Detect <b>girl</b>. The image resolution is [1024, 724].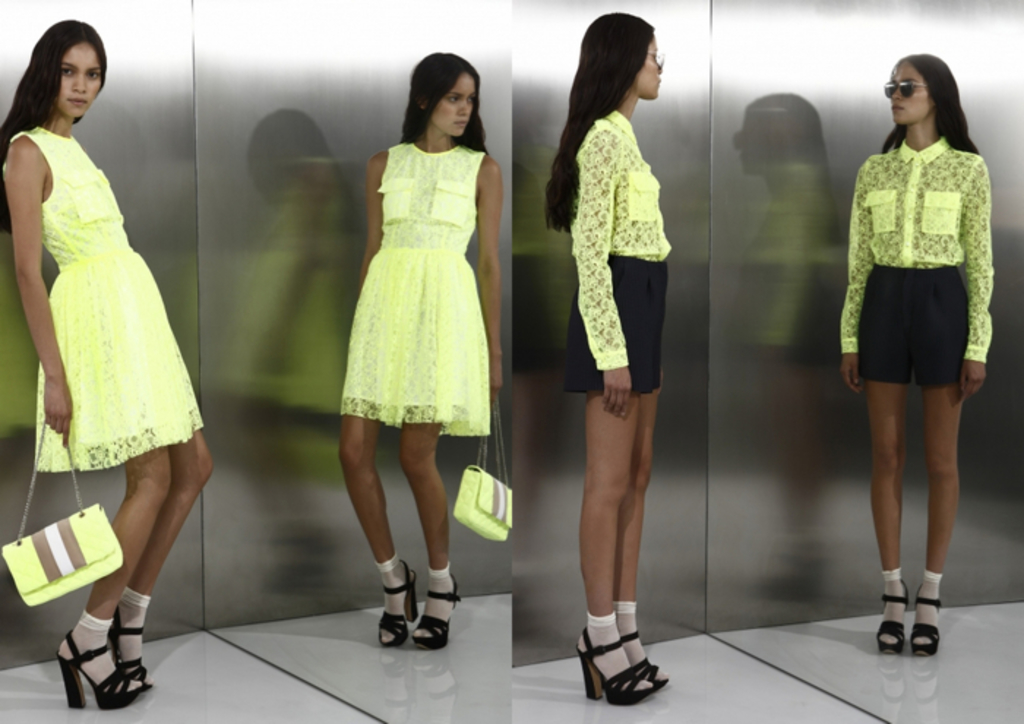
[339,48,505,651].
